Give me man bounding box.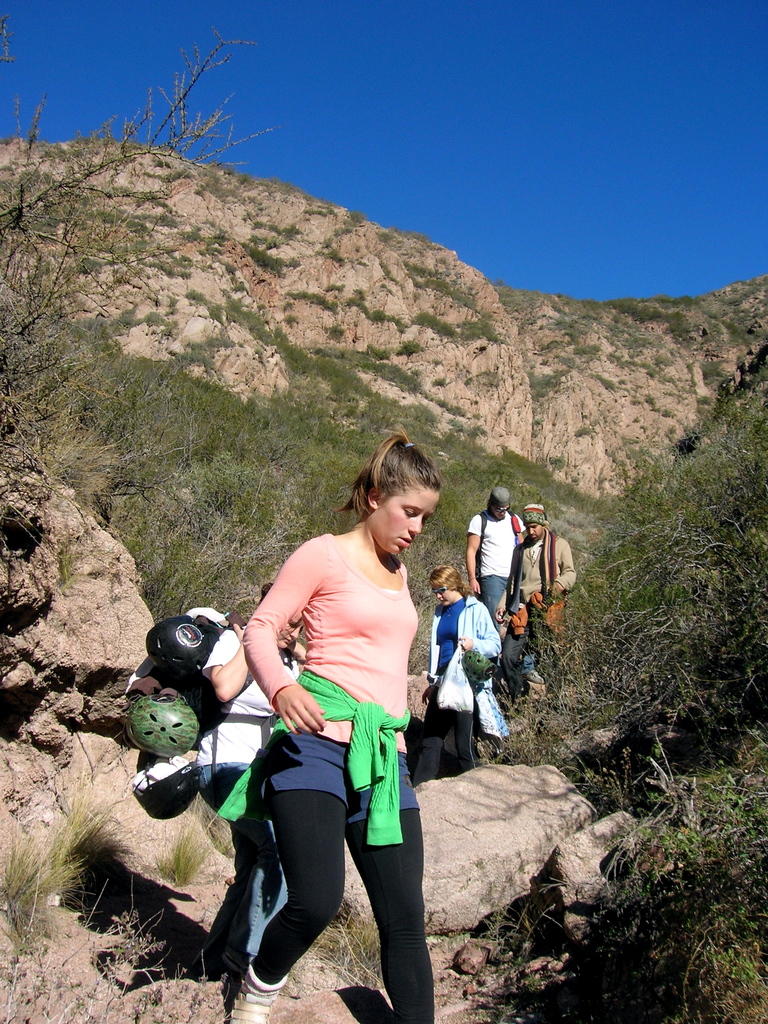
[464, 485, 546, 686].
